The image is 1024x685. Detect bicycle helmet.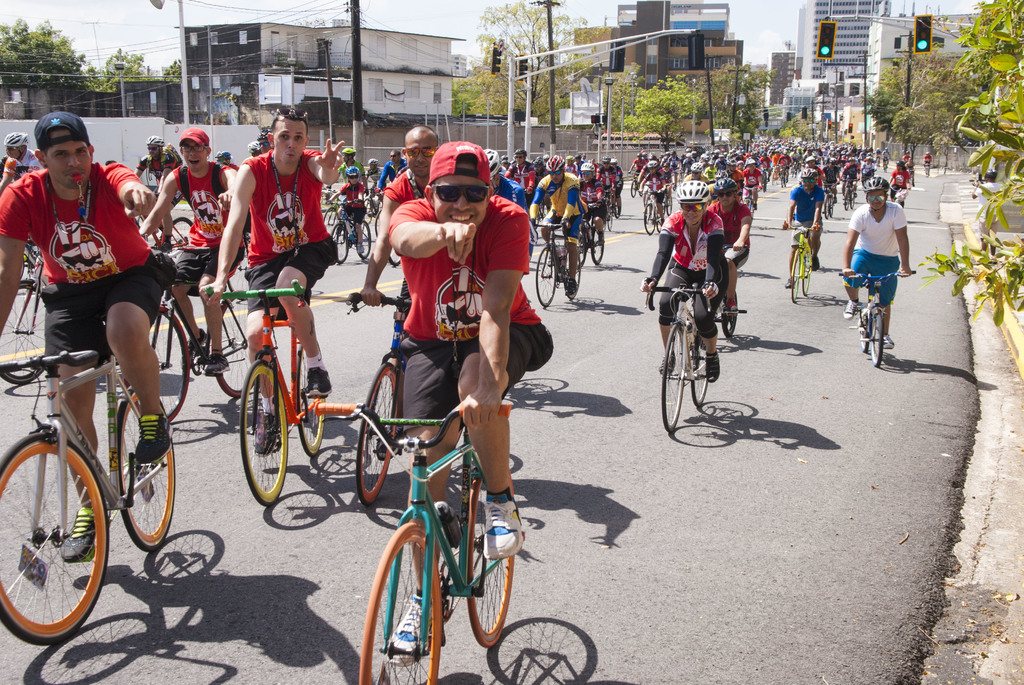
Detection: <region>8, 129, 28, 145</region>.
